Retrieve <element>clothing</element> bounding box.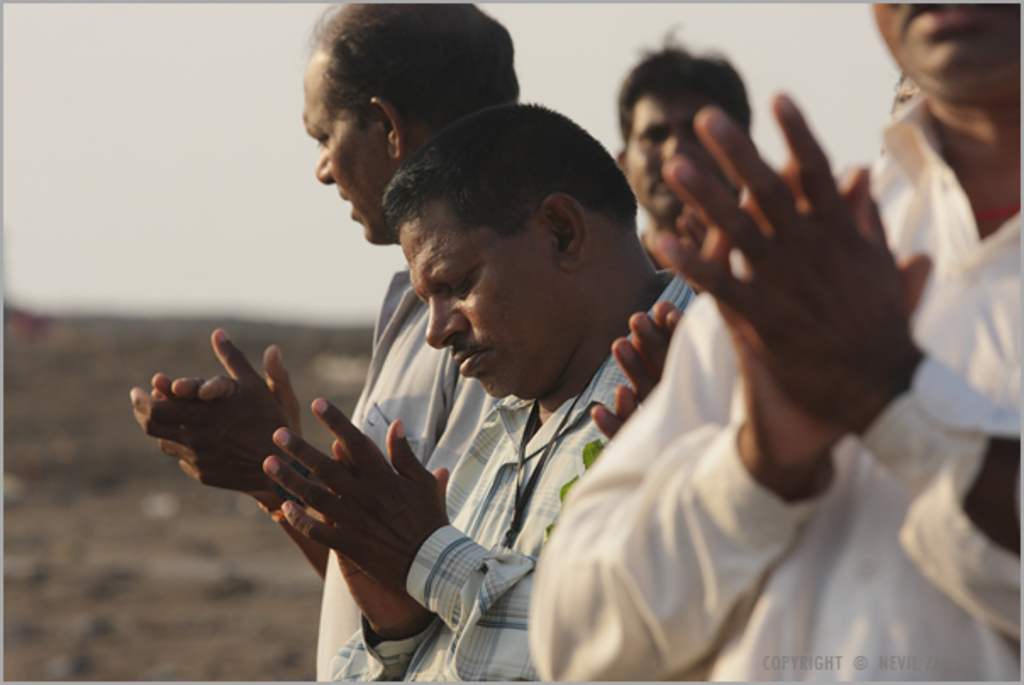
Bounding box: <region>322, 256, 654, 683</region>.
